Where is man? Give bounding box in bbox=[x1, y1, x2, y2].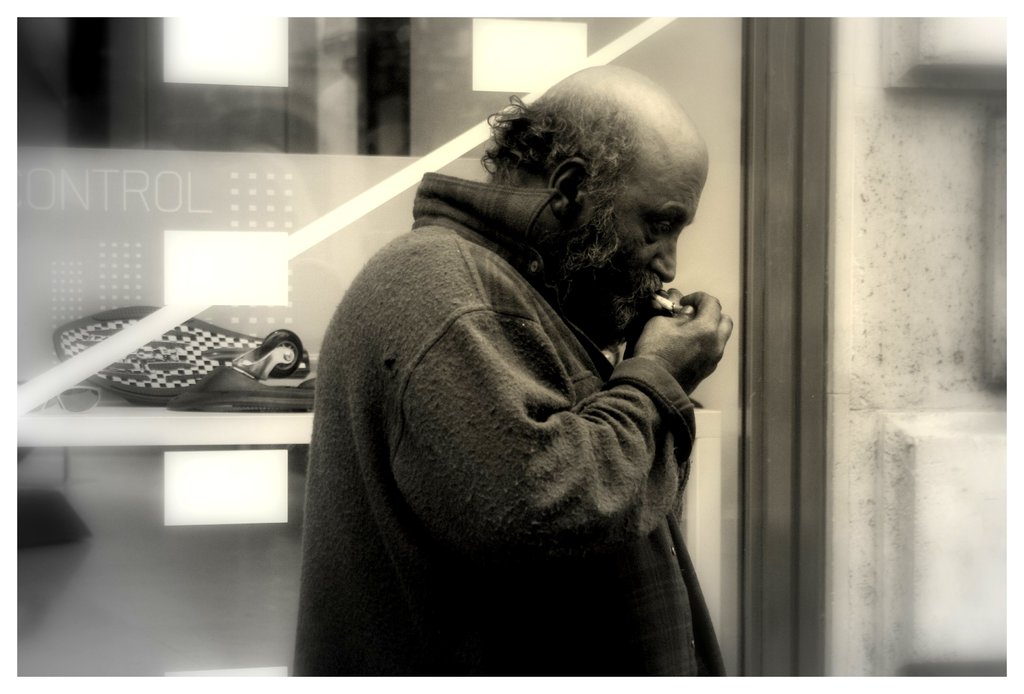
bbox=[300, 59, 785, 687].
